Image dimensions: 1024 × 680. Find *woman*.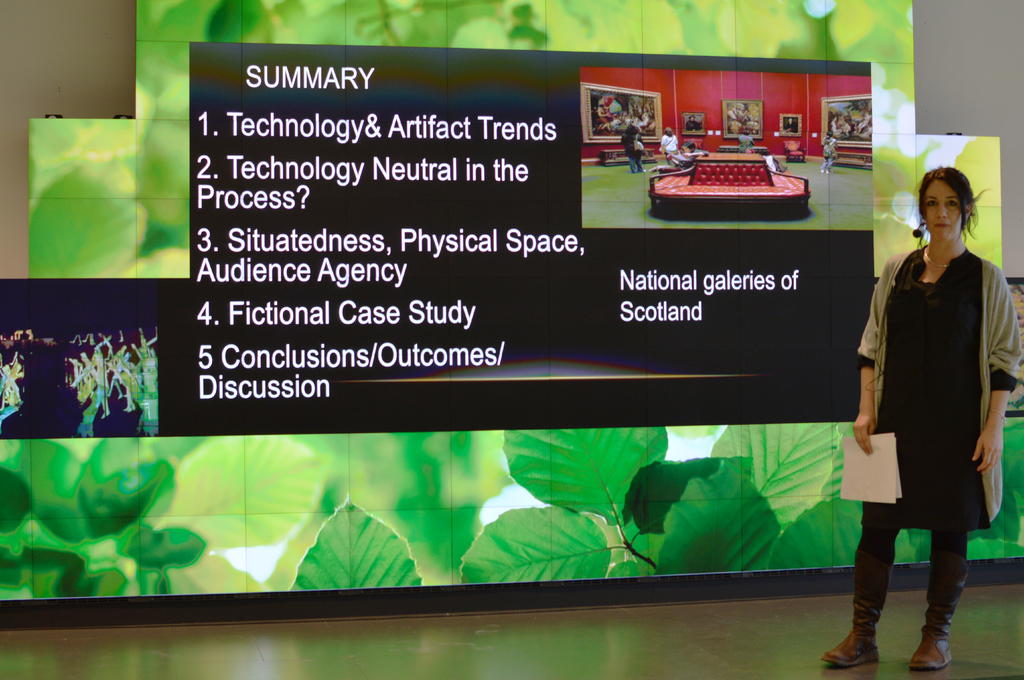
[621, 124, 647, 175].
